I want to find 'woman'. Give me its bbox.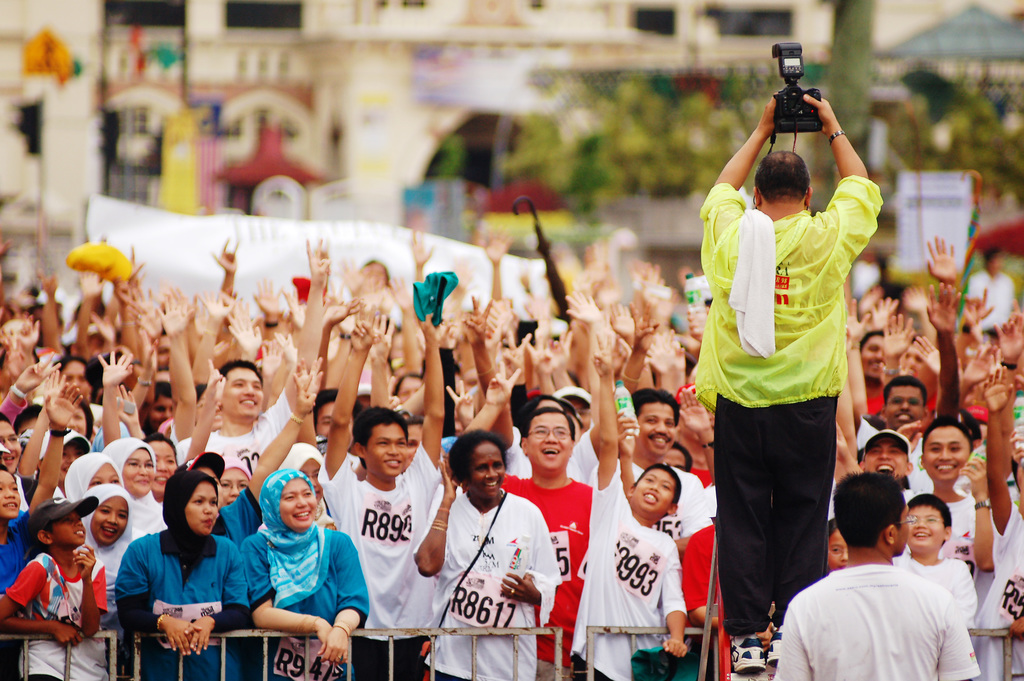
269, 432, 328, 500.
